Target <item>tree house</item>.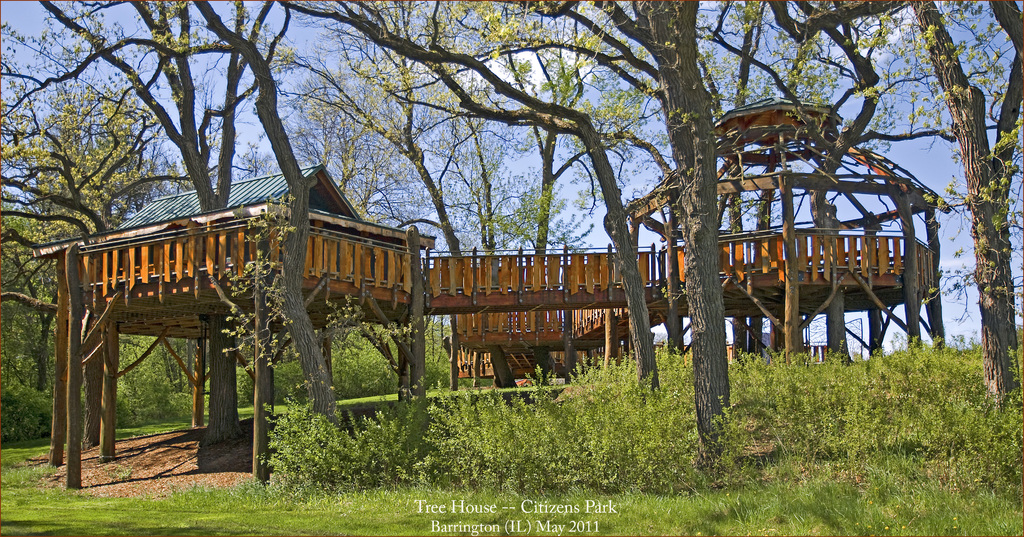
Target region: (124,76,929,450).
